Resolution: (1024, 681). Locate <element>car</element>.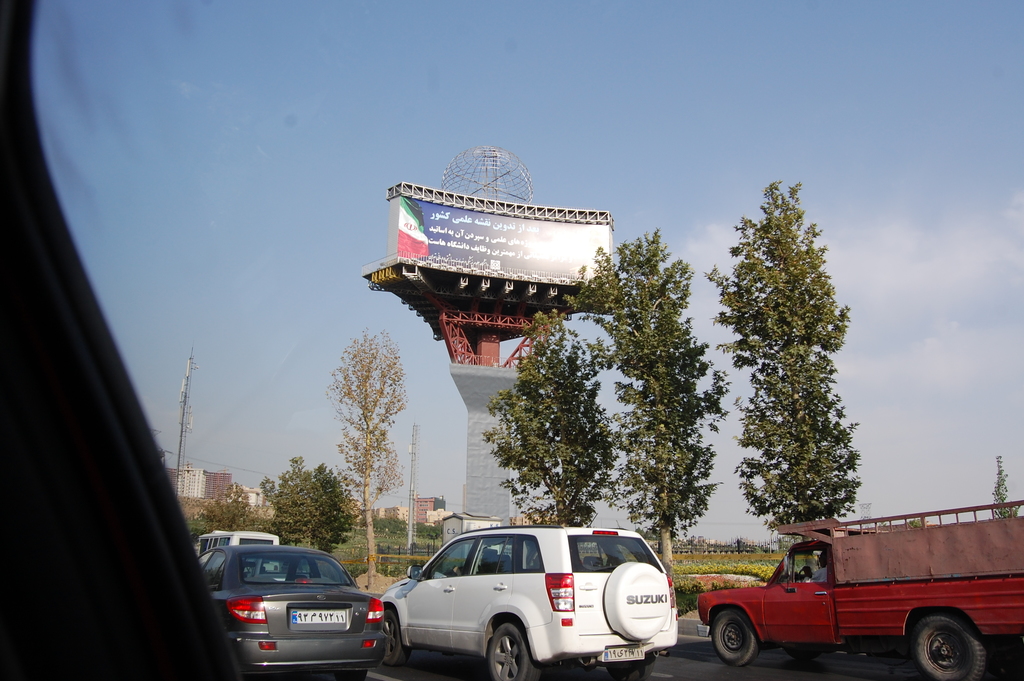
<region>207, 541, 403, 671</region>.
